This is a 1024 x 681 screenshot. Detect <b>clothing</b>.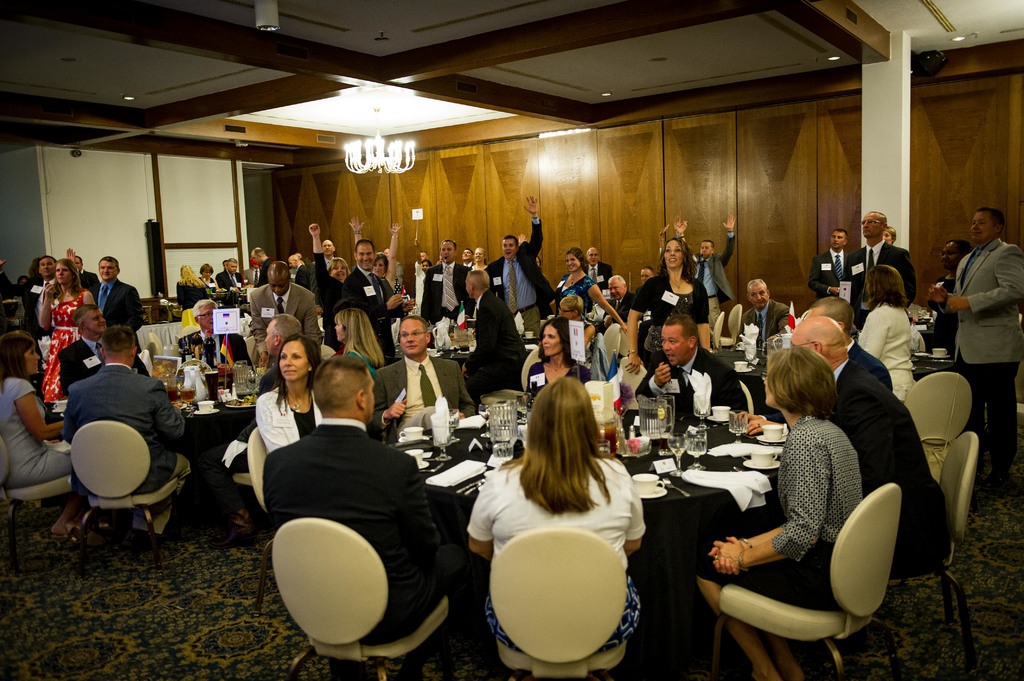
box=[838, 238, 917, 332].
